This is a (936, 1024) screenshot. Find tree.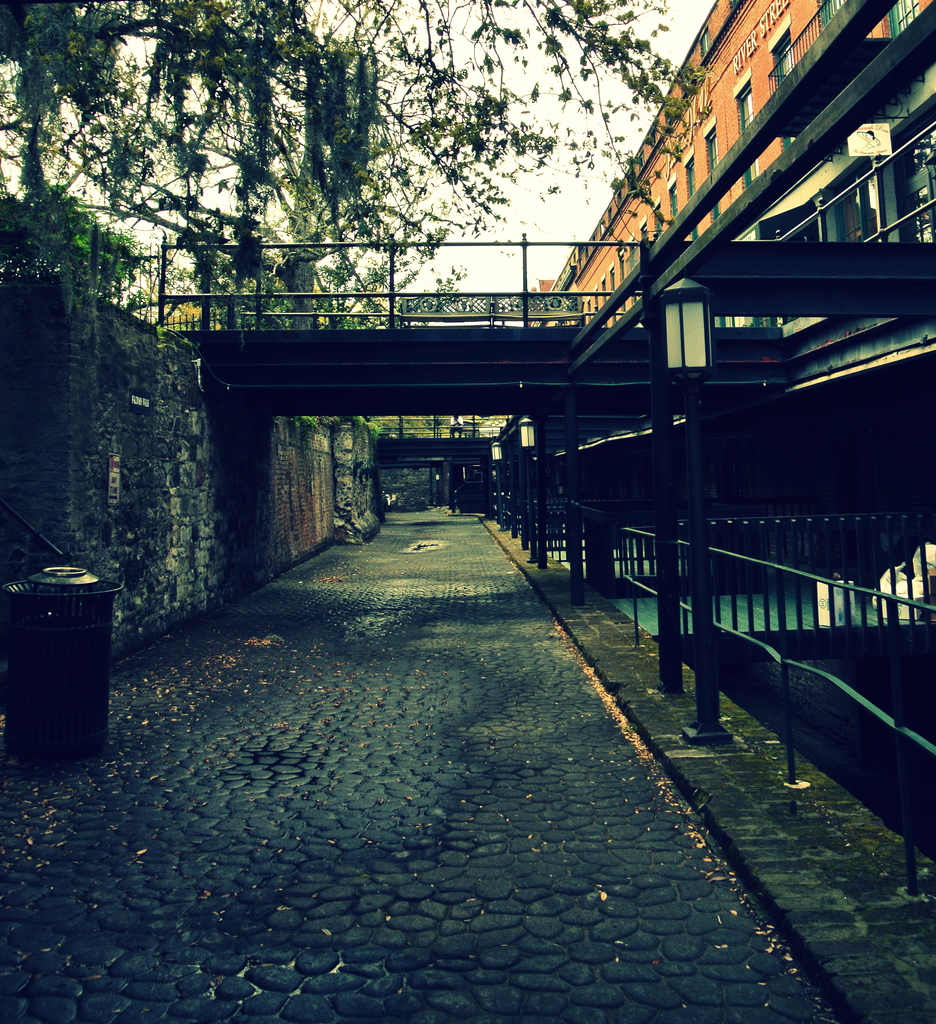
Bounding box: [0, 174, 149, 304].
